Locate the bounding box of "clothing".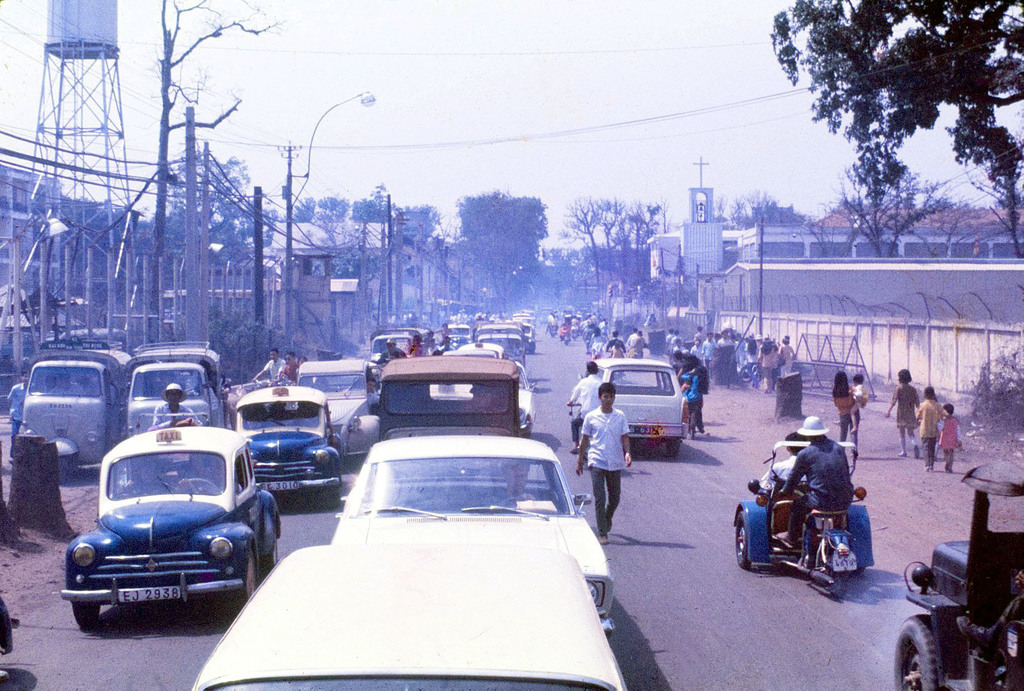
Bounding box: [x1=845, y1=382, x2=868, y2=423].
